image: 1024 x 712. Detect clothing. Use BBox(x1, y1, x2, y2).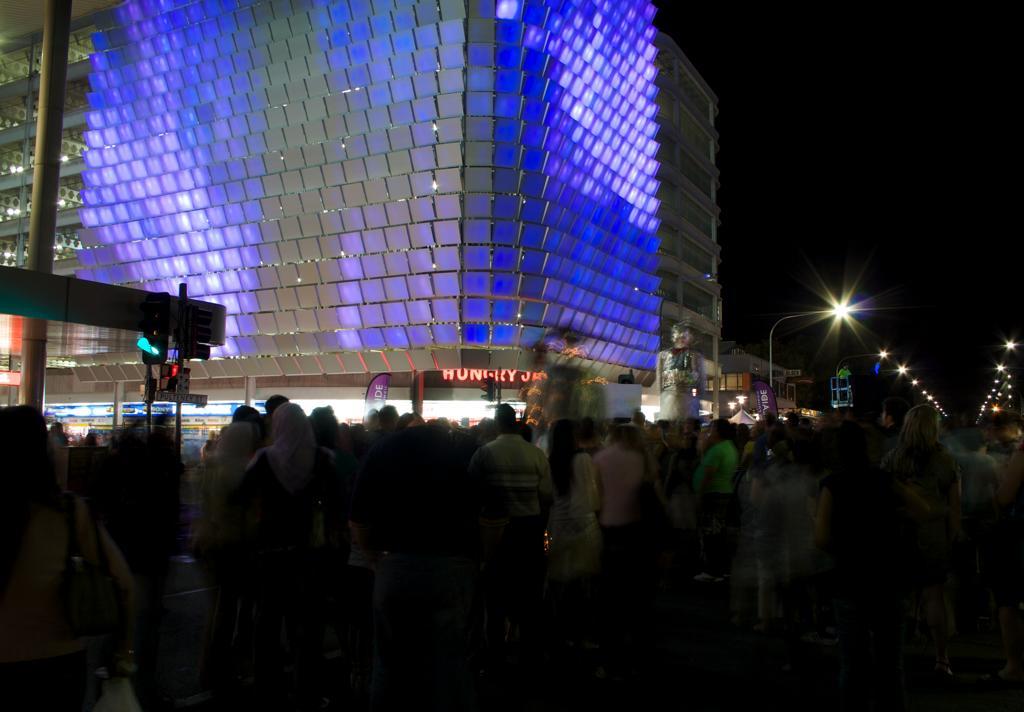
BBox(695, 440, 742, 502).
